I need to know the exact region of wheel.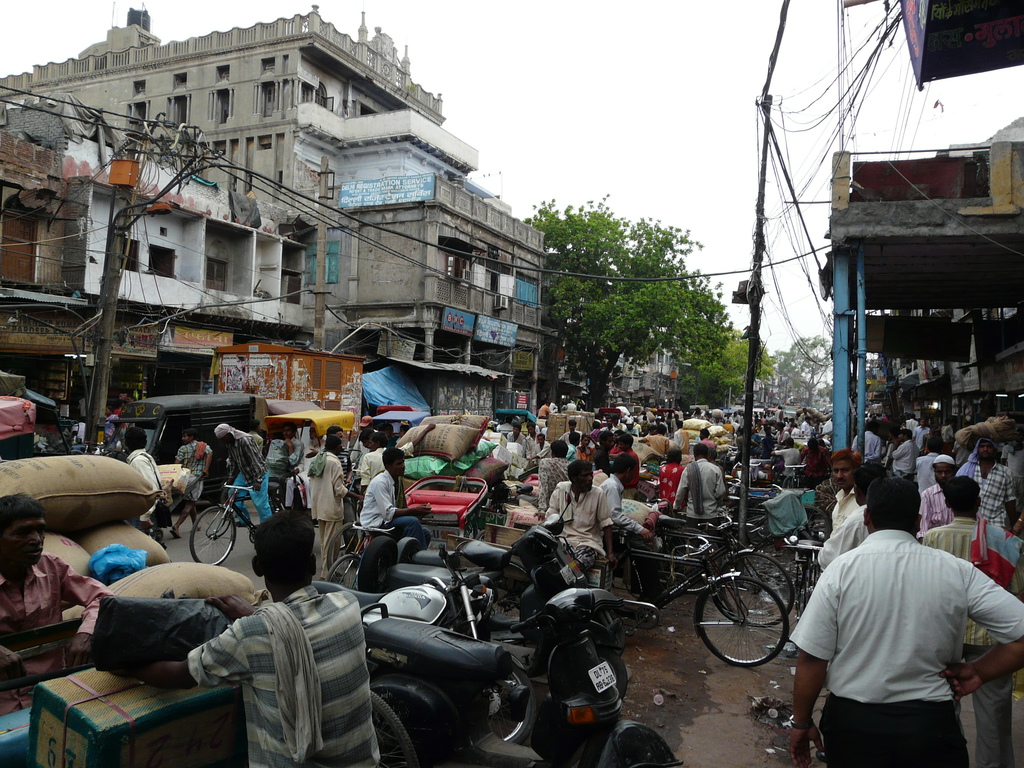
Region: locate(694, 575, 784, 668).
